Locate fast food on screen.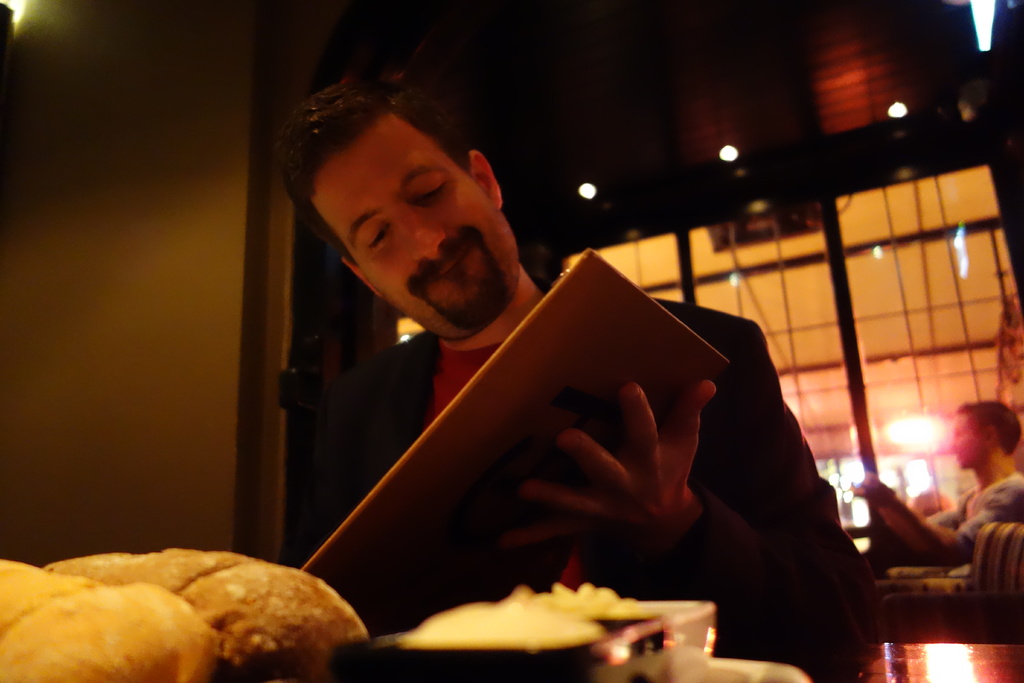
On screen at <region>0, 546, 370, 682</region>.
